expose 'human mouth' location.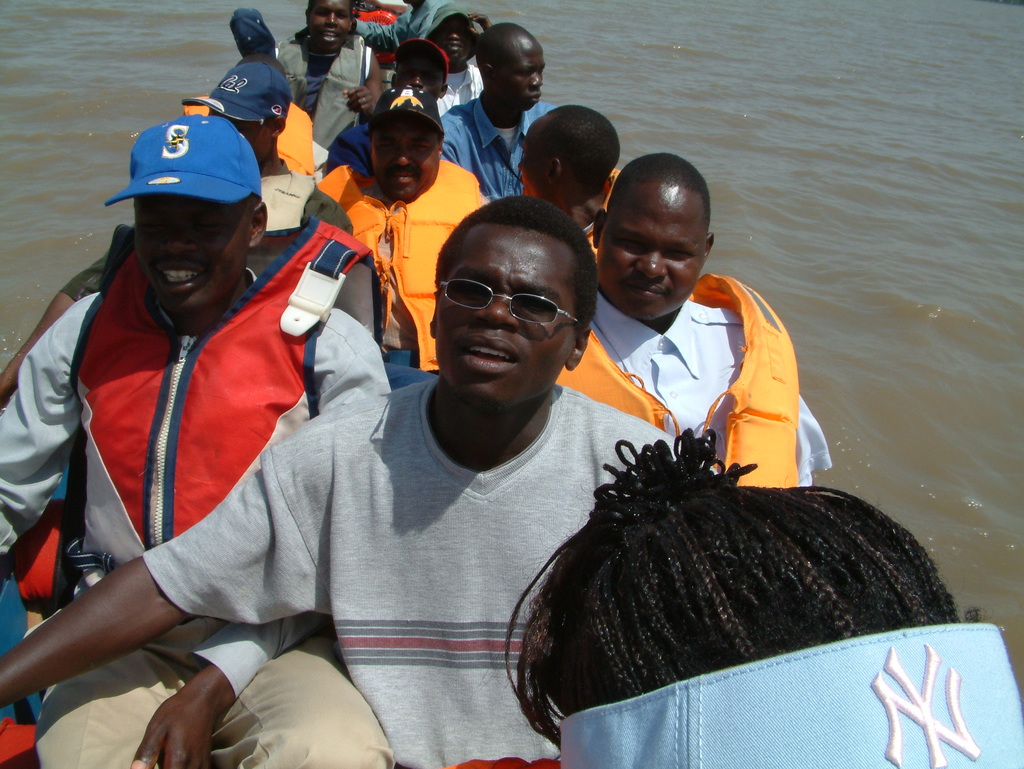
Exposed at bbox=(155, 261, 205, 292).
